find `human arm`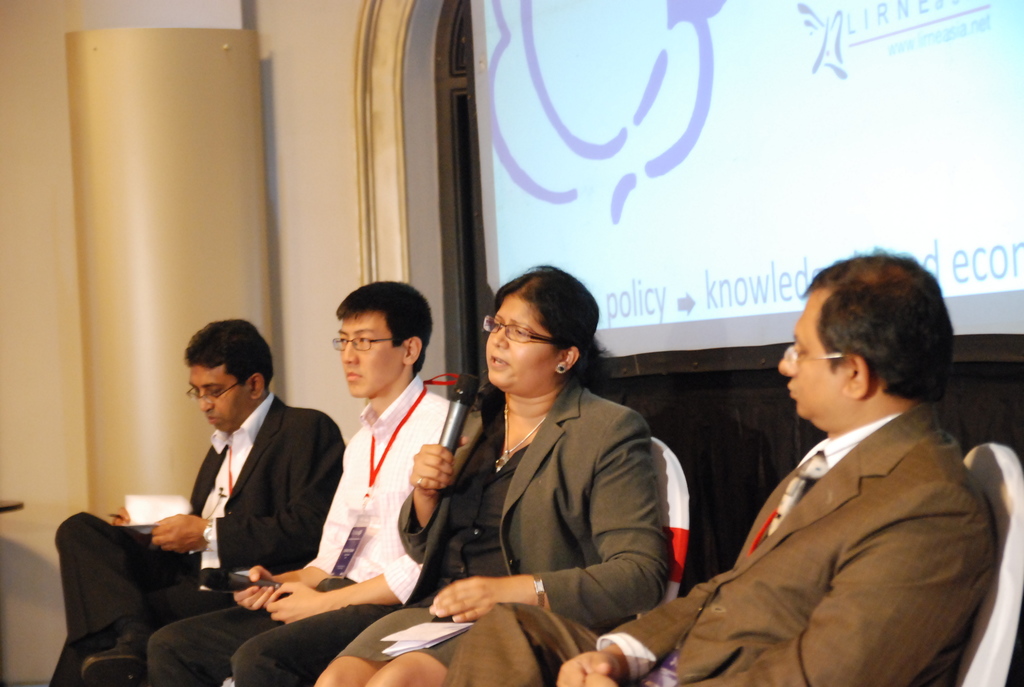
{"left": 260, "top": 553, "right": 406, "bottom": 626}
